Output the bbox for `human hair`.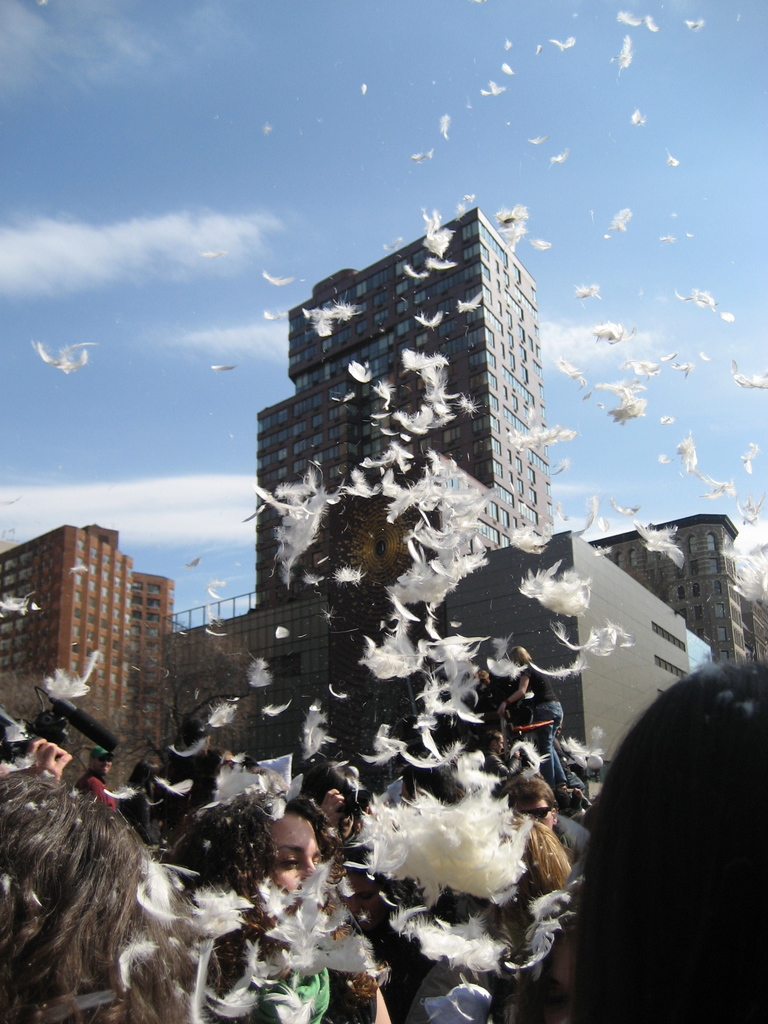
510, 641, 538, 671.
